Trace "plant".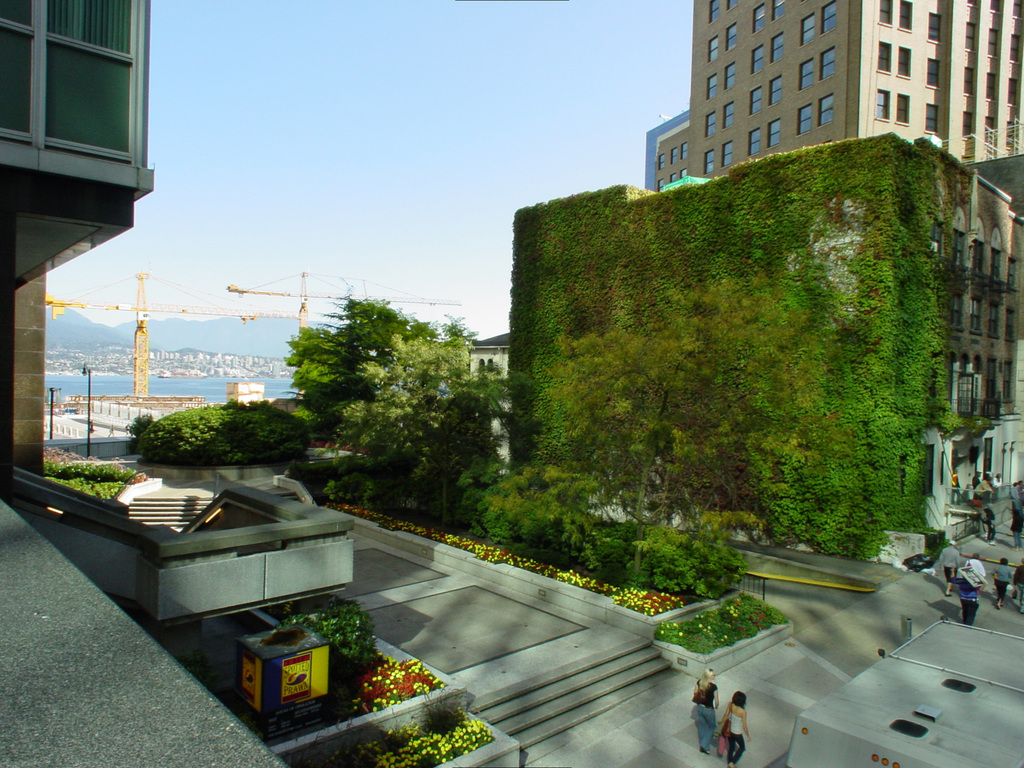
Traced to {"left": 653, "top": 588, "right": 806, "bottom": 657}.
